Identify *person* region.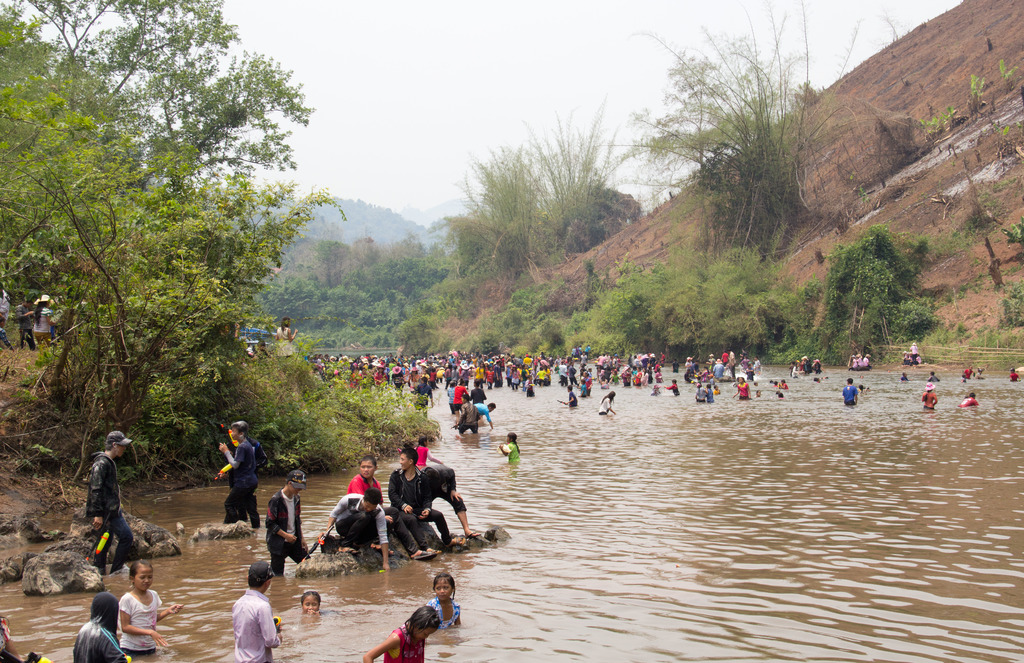
Region: detection(449, 381, 454, 413).
